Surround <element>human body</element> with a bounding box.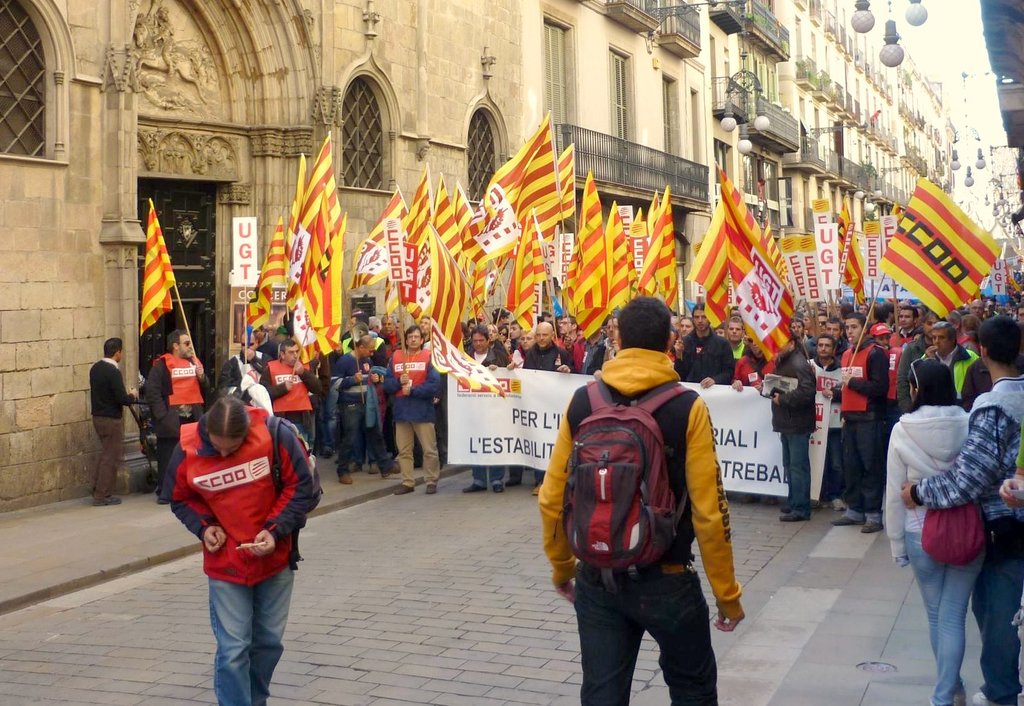
crop(86, 356, 137, 505).
